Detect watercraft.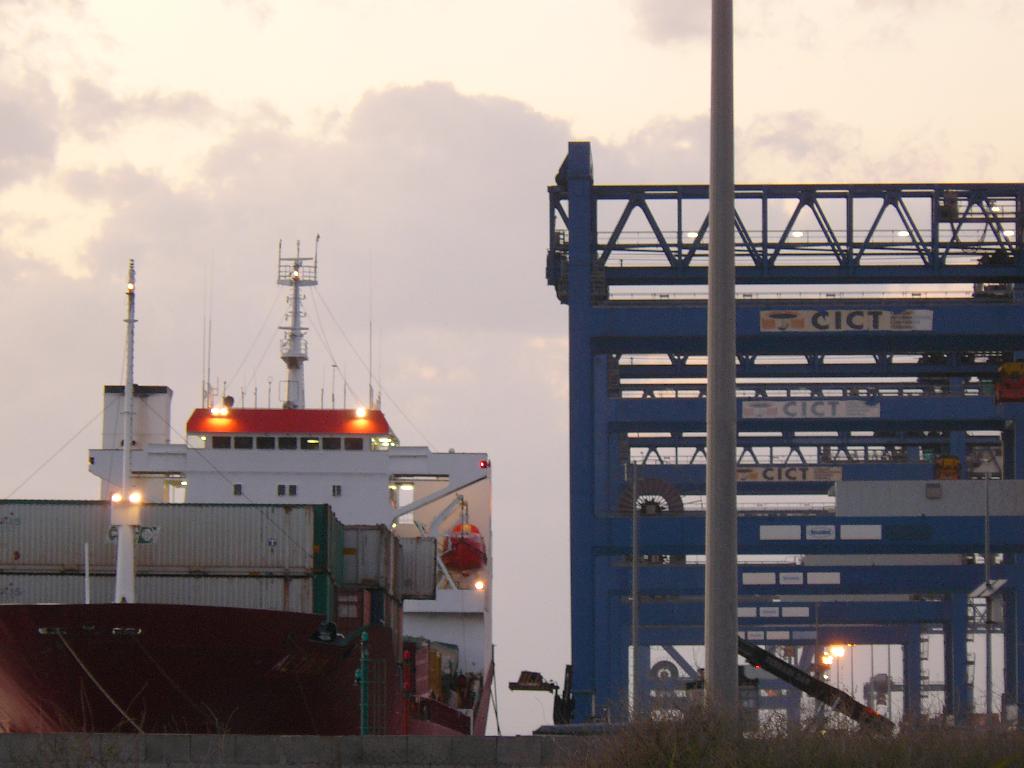
Detected at <box>22,224,537,679</box>.
